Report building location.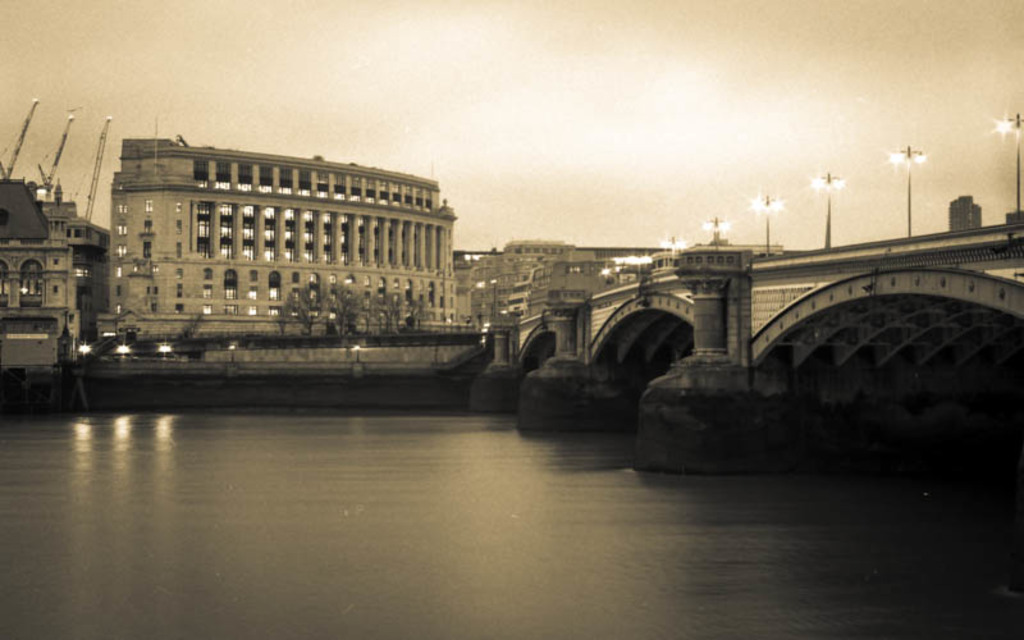
Report: <region>0, 177, 111, 349</region>.
